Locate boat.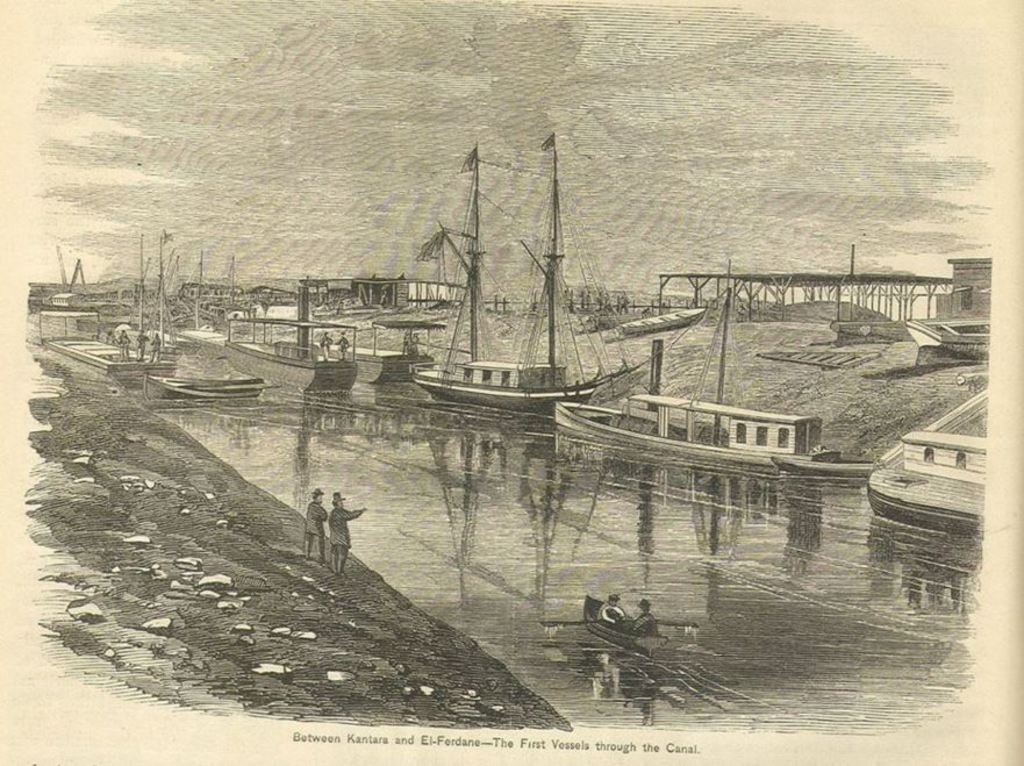
Bounding box: [left=618, top=306, right=702, bottom=332].
